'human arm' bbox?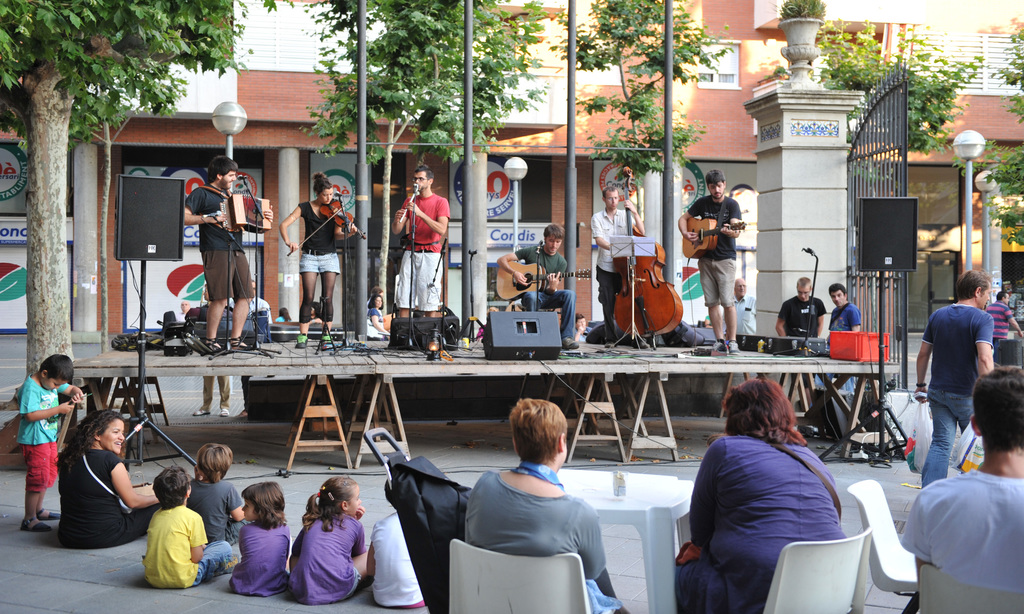
{"left": 142, "top": 505, "right": 231, "bottom": 580}
